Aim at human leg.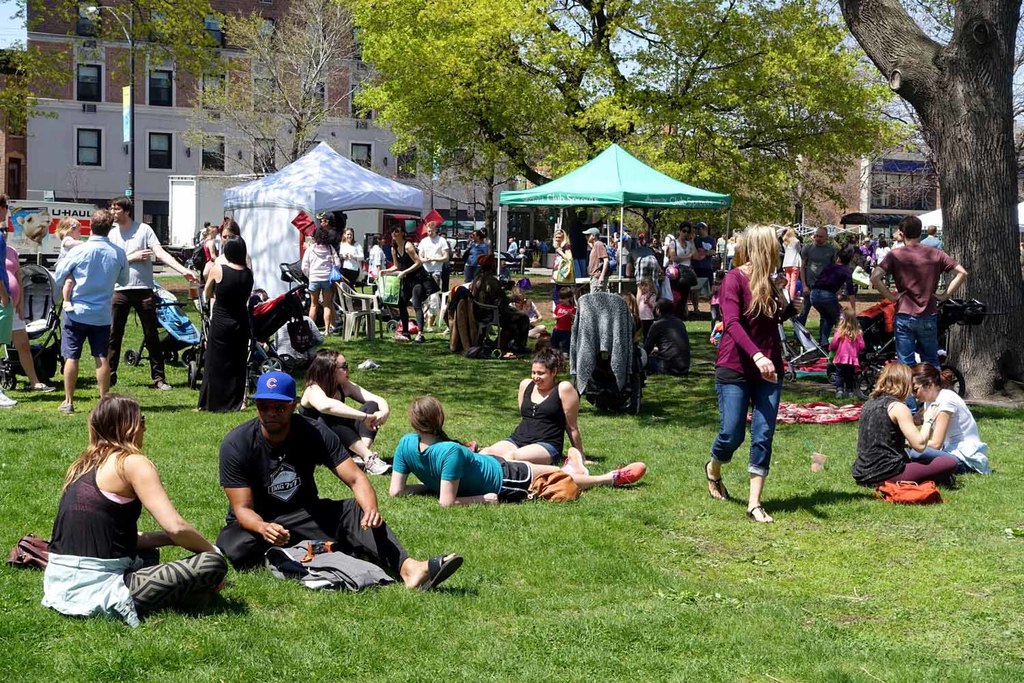
Aimed at Rect(508, 446, 562, 464).
